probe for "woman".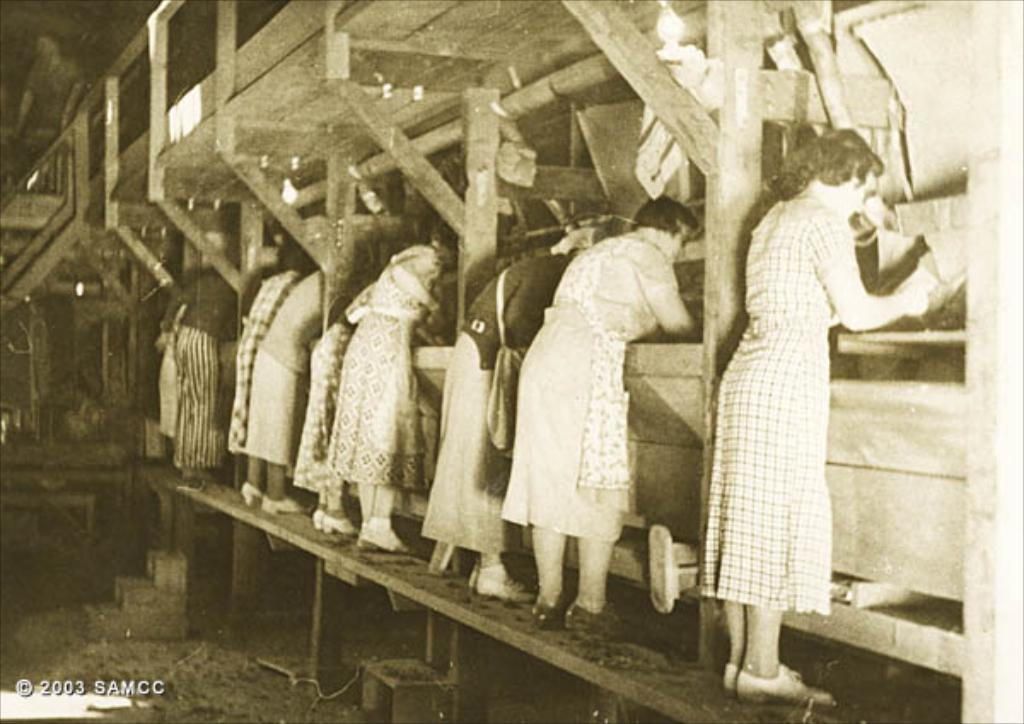
Probe result: region(154, 268, 242, 480).
